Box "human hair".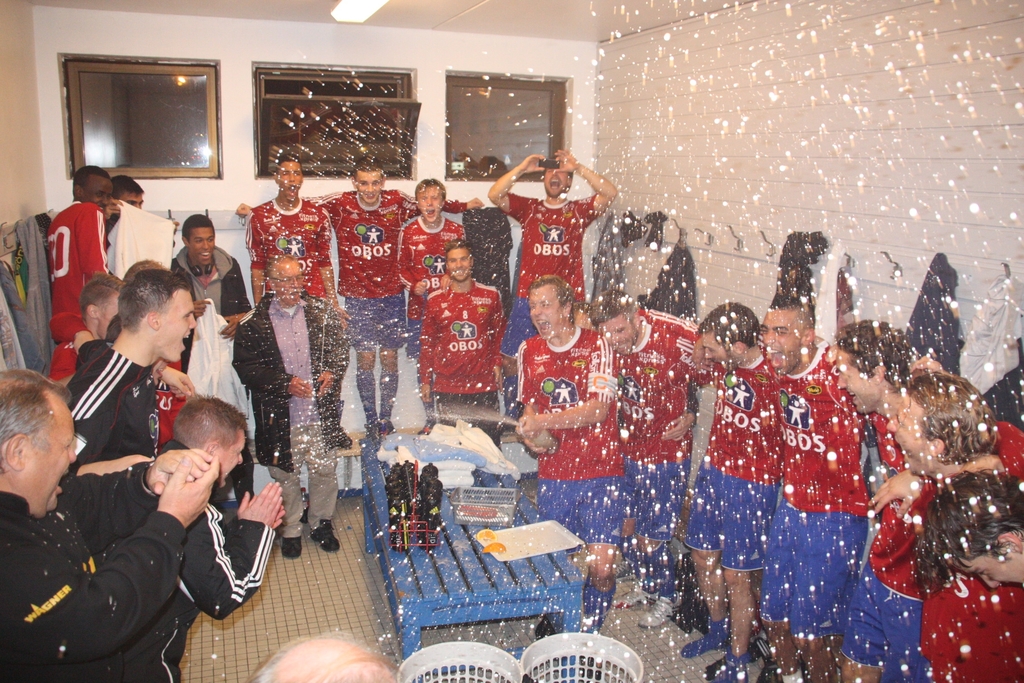
bbox=[568, 170, 573, 180].
